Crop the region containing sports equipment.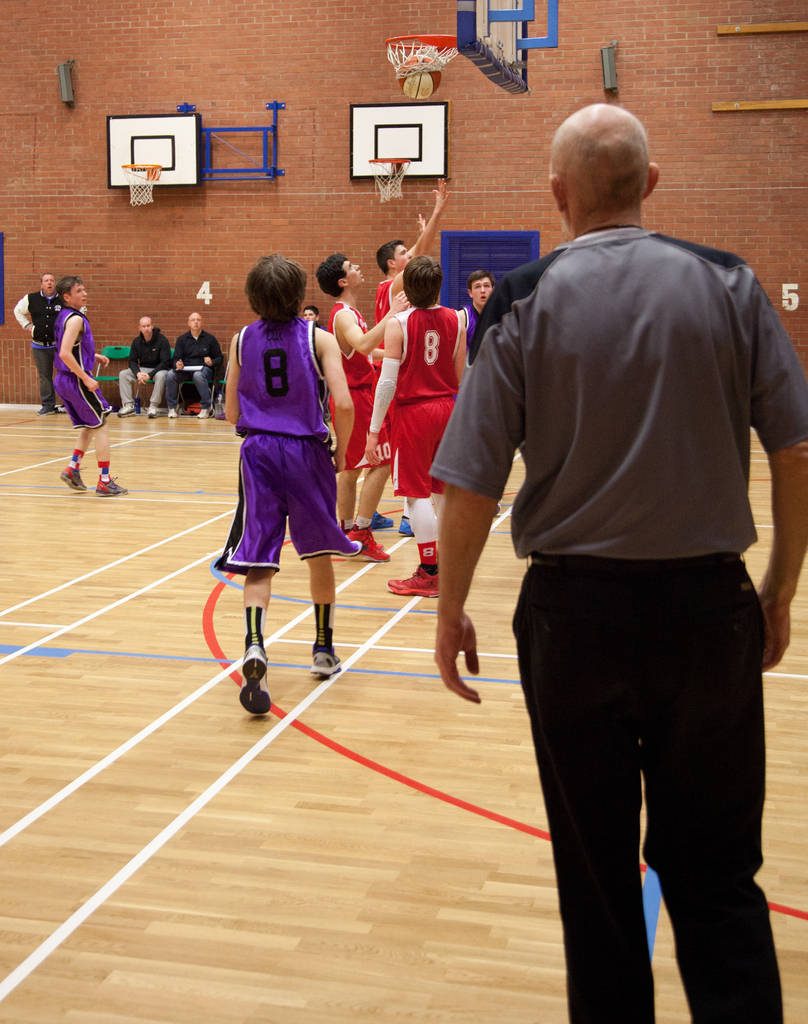
Crop region: [373,510,396,533].
